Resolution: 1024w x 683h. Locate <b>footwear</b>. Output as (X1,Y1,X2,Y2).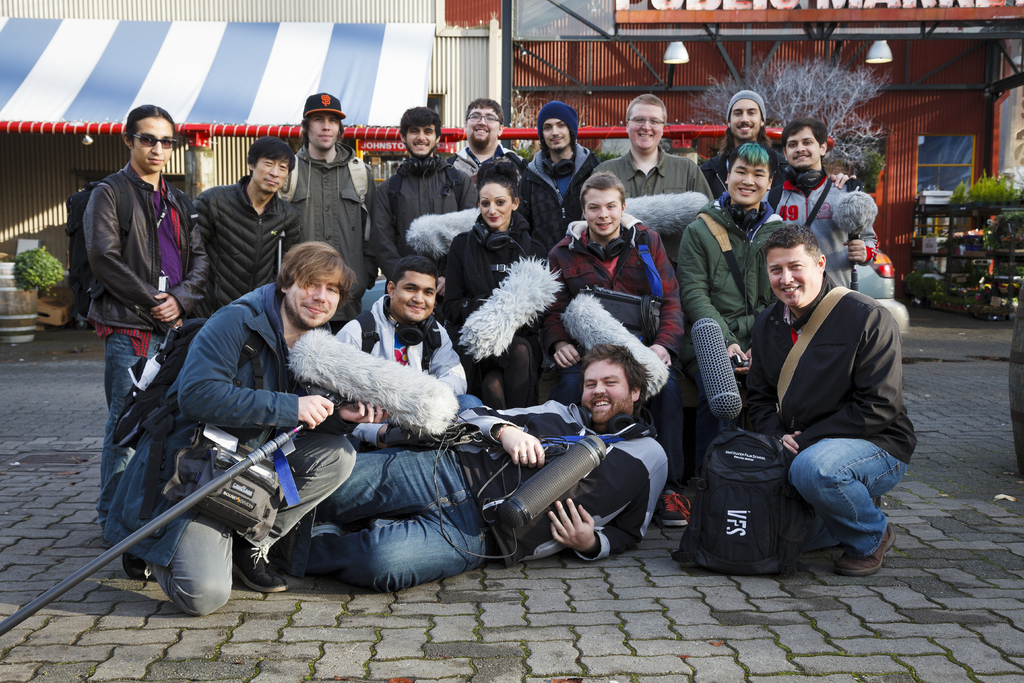
(235,531,289,594).
